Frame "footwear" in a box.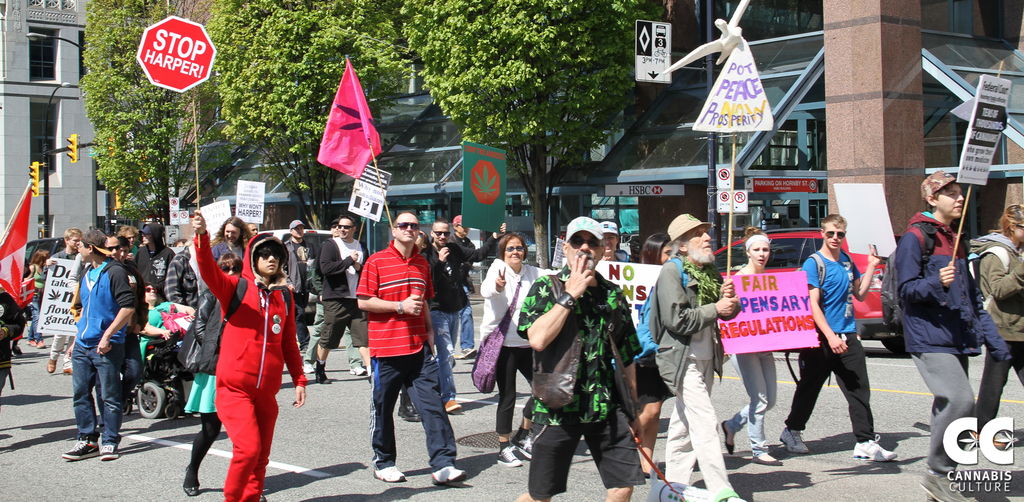
bbox=(60, 439, 100, 461).
